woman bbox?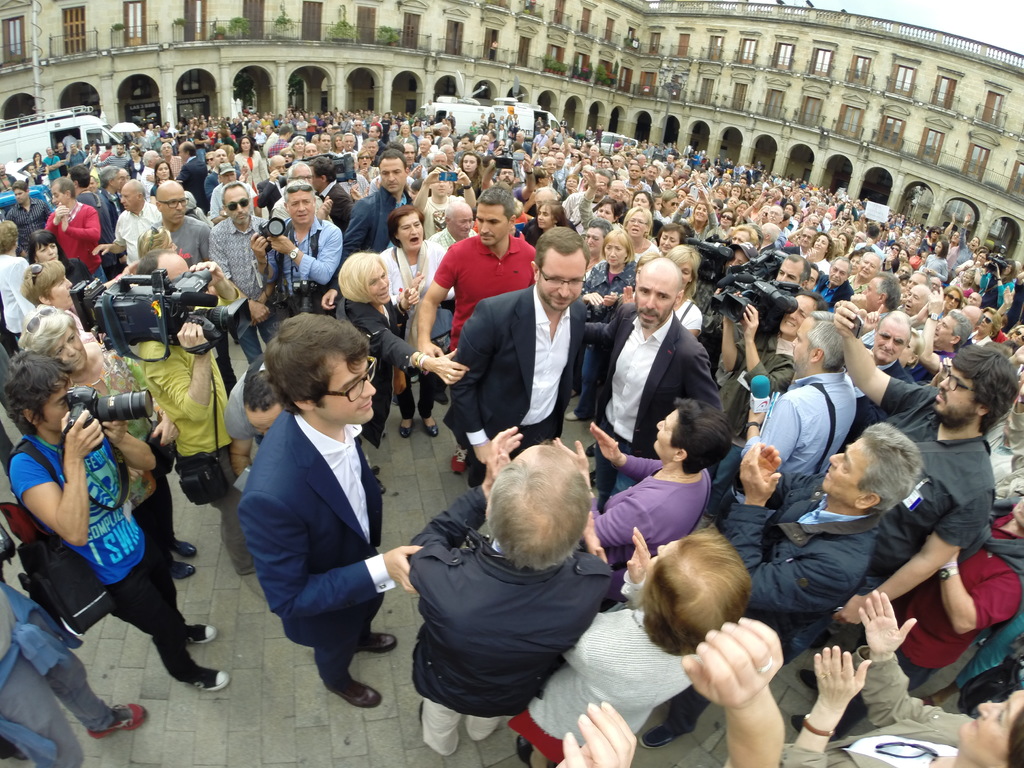
bbox(456, 150, 481, 200)
